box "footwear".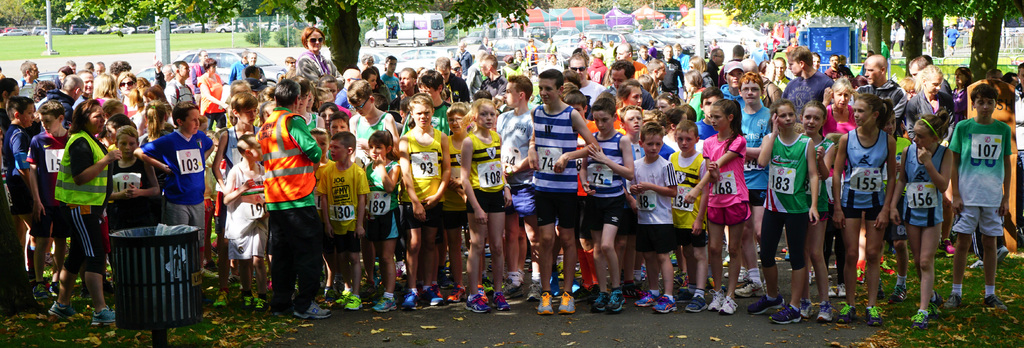
[left=505, top=278, right=532, bottom=304].
